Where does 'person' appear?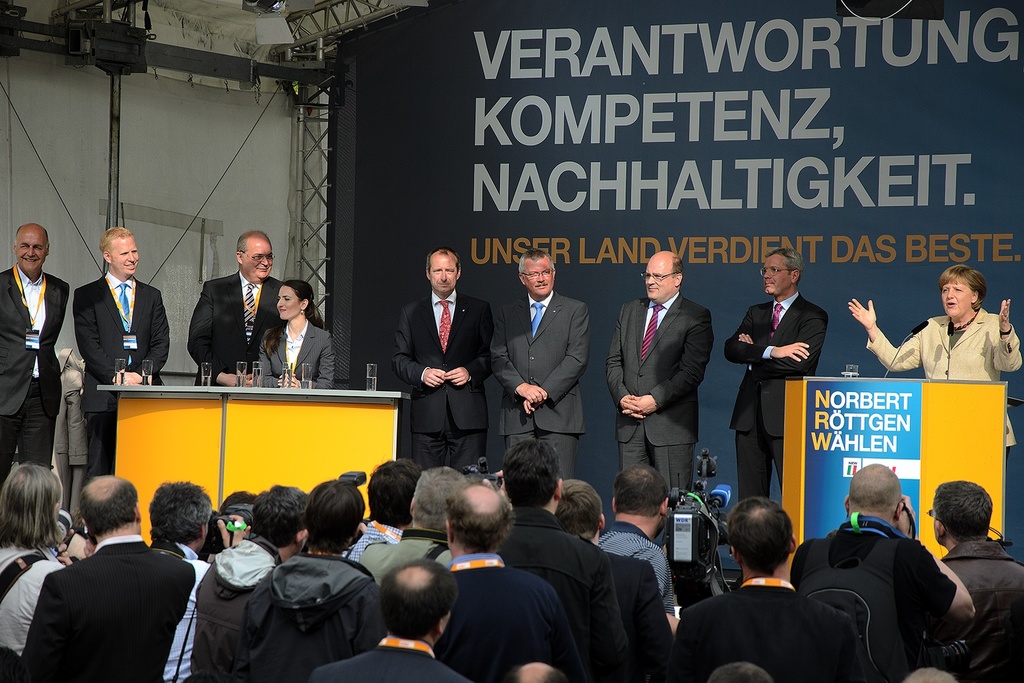
Appears at [71, 225, 173, 483].
